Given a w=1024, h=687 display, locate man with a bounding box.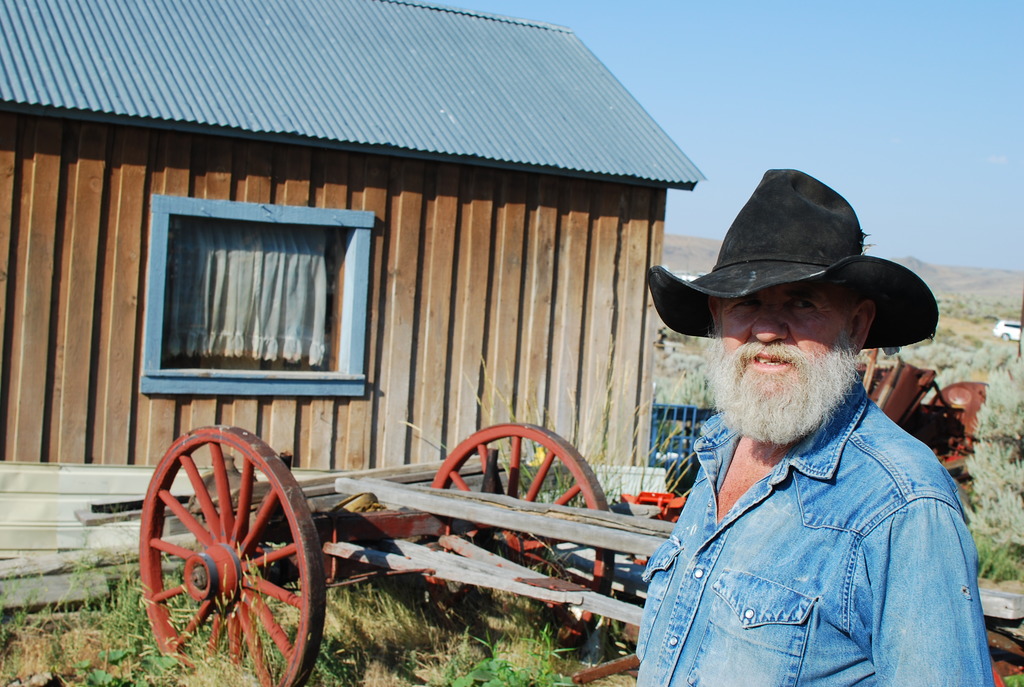
Located: [633,164,994,686].
